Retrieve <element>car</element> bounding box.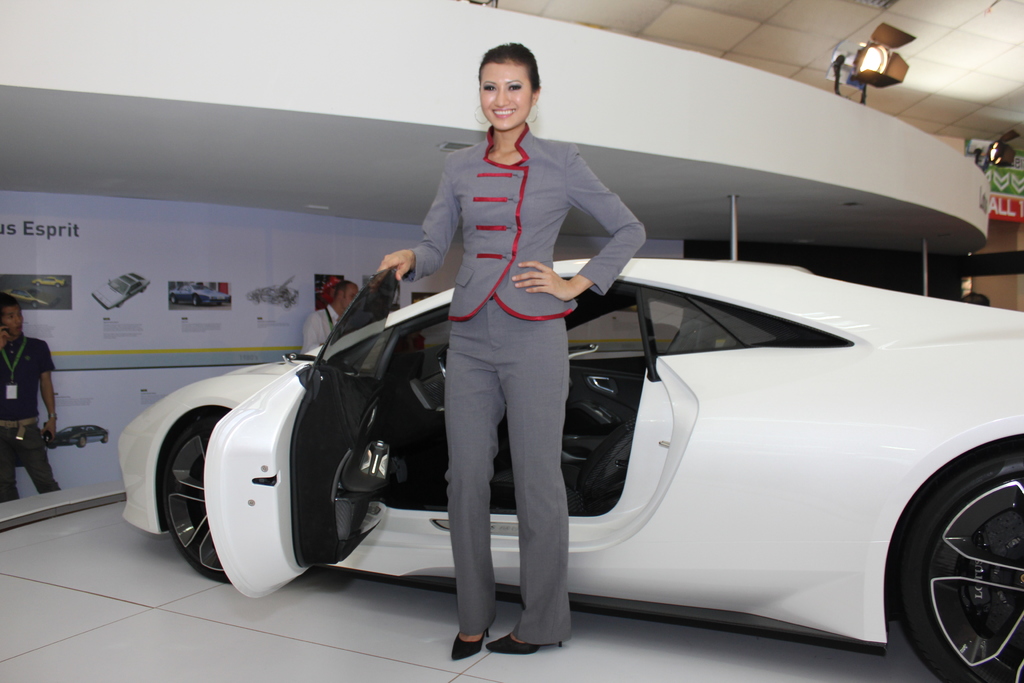
Bounding box: <bbox>111, 250, 1023, 682</bbox>.
